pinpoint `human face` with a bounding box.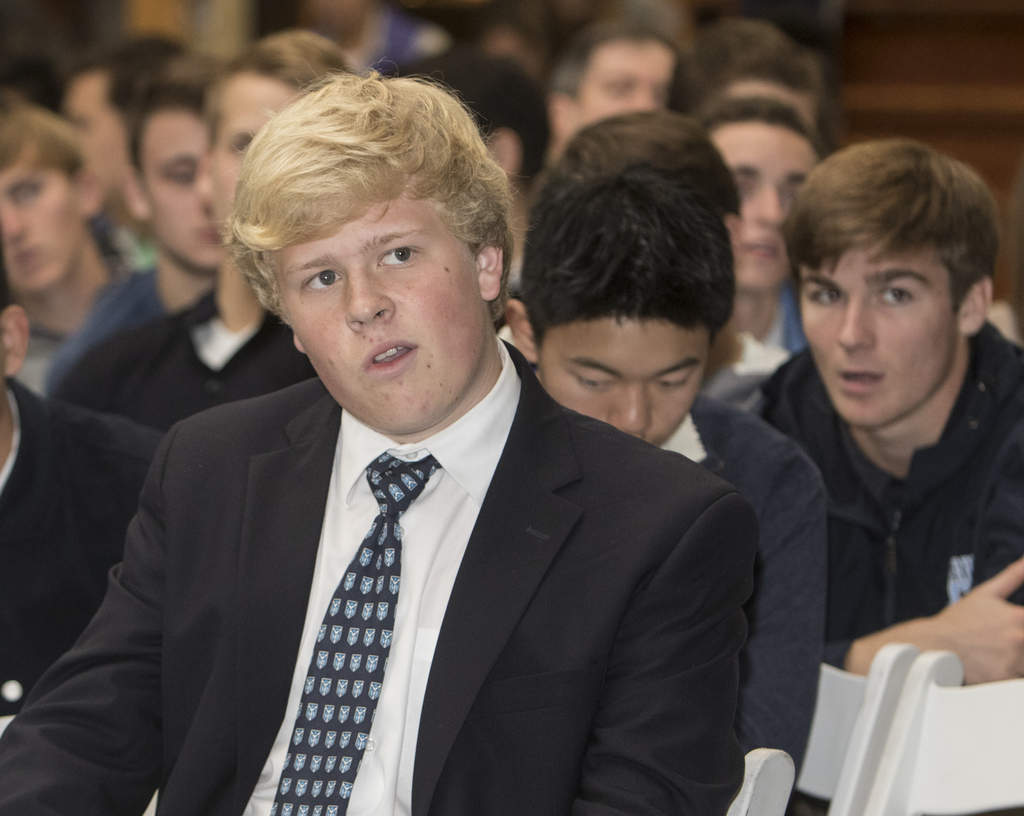
Rect(540, 309, 710, 443).
